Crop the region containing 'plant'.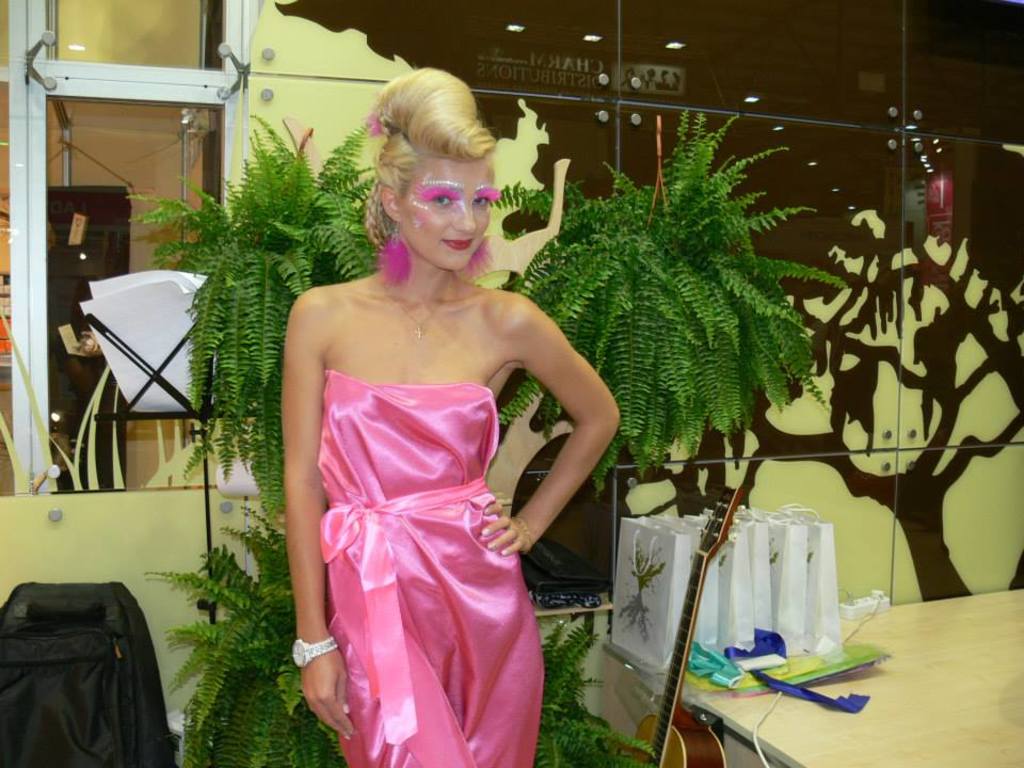
Crop region: select_region(142, 496, 345, 763).
